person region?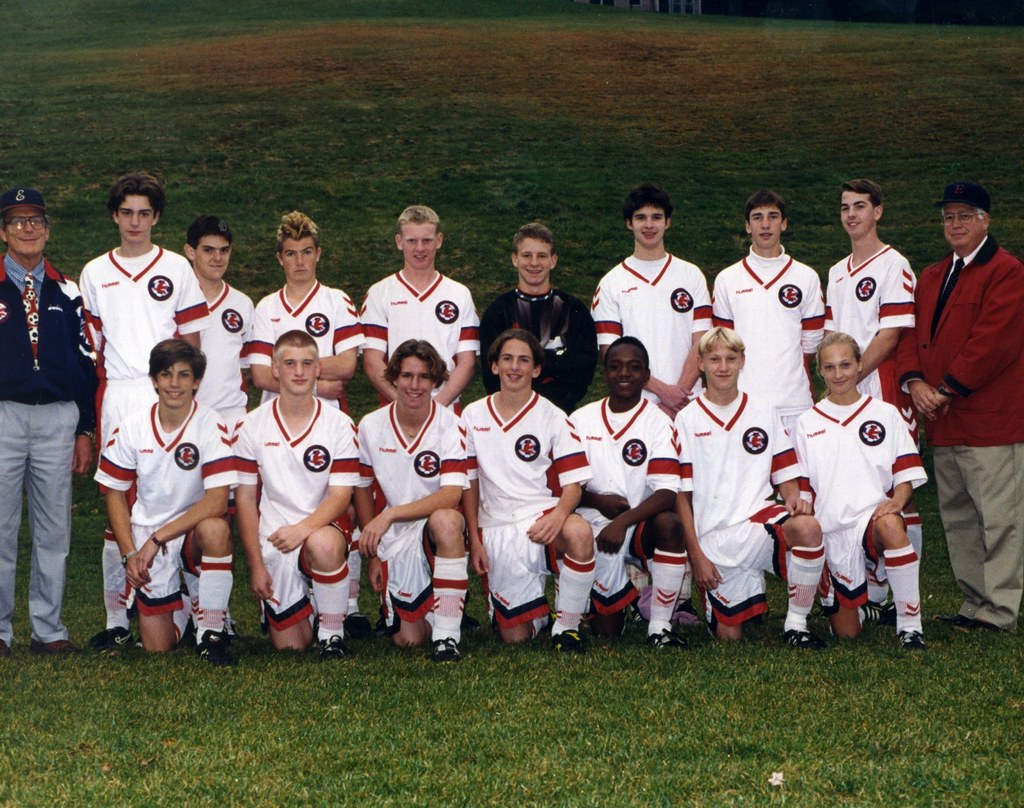
crop(74, 172, 214, 556)
